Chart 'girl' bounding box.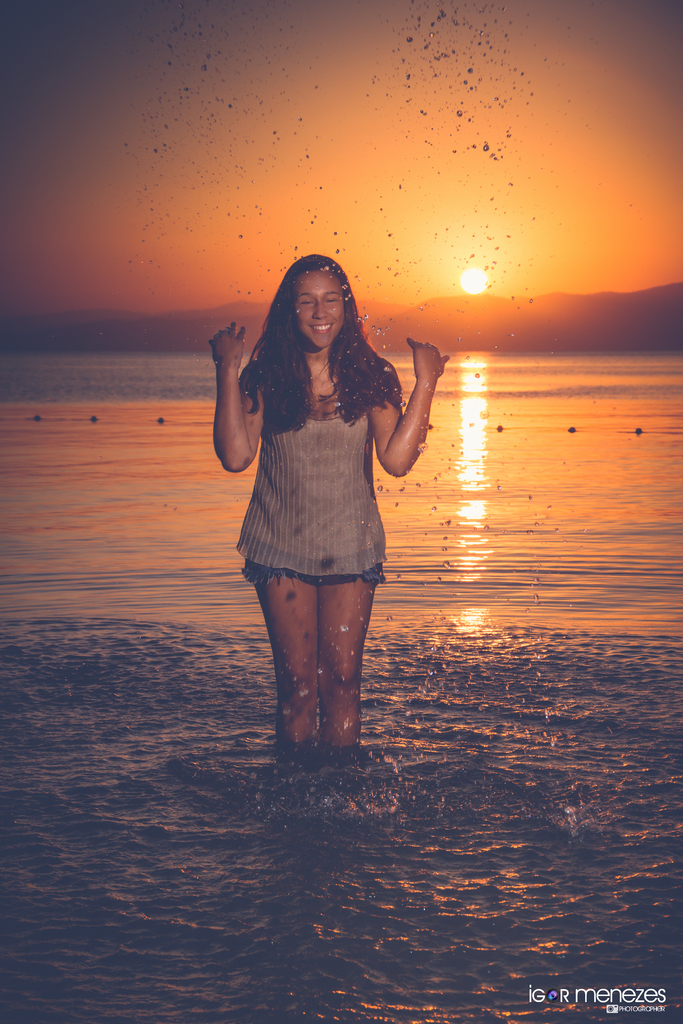
Charted: 197 245 444 748.
